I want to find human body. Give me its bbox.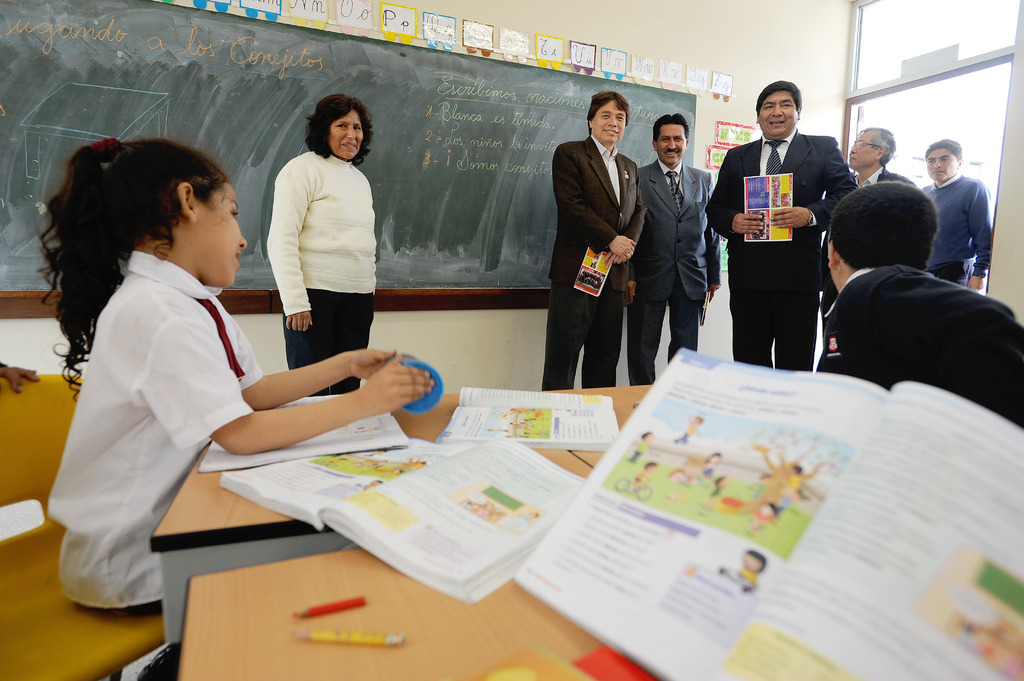
locate(552, 82, 652, 390).
